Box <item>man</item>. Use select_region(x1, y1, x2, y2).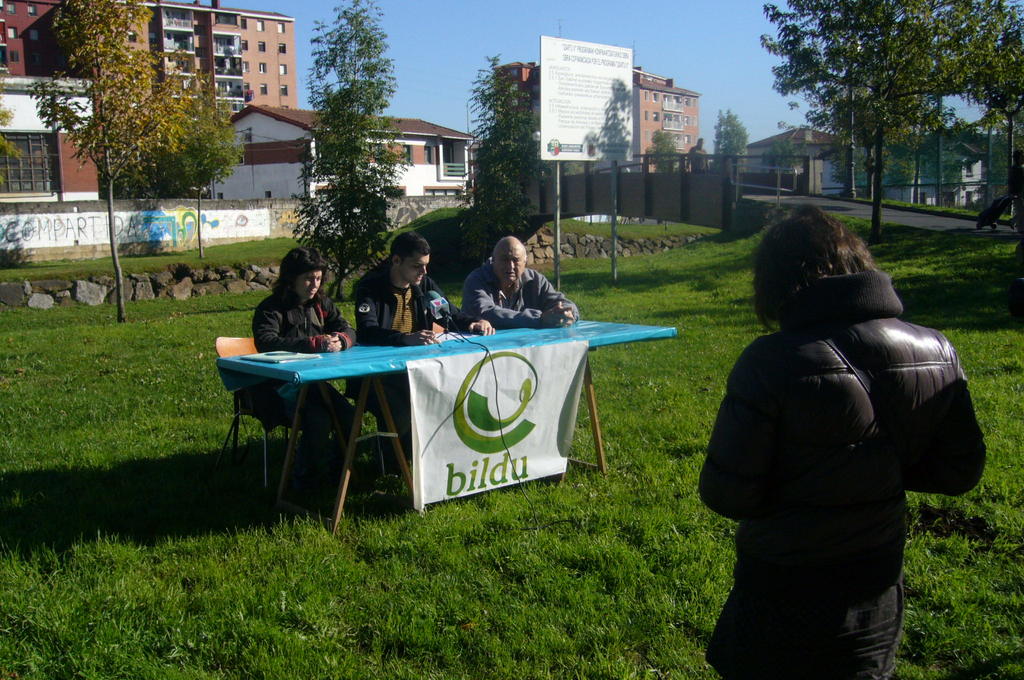
select_region(350, 232, 482, 442).
